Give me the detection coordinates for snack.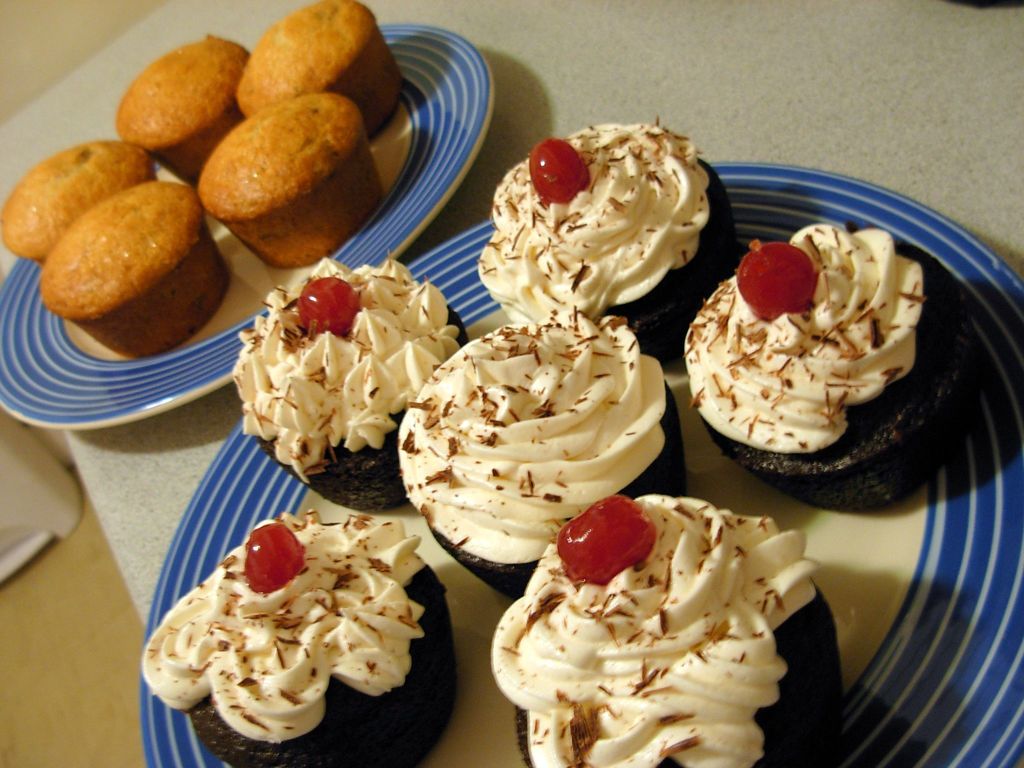
bbox(34, 163, 232, 337).
